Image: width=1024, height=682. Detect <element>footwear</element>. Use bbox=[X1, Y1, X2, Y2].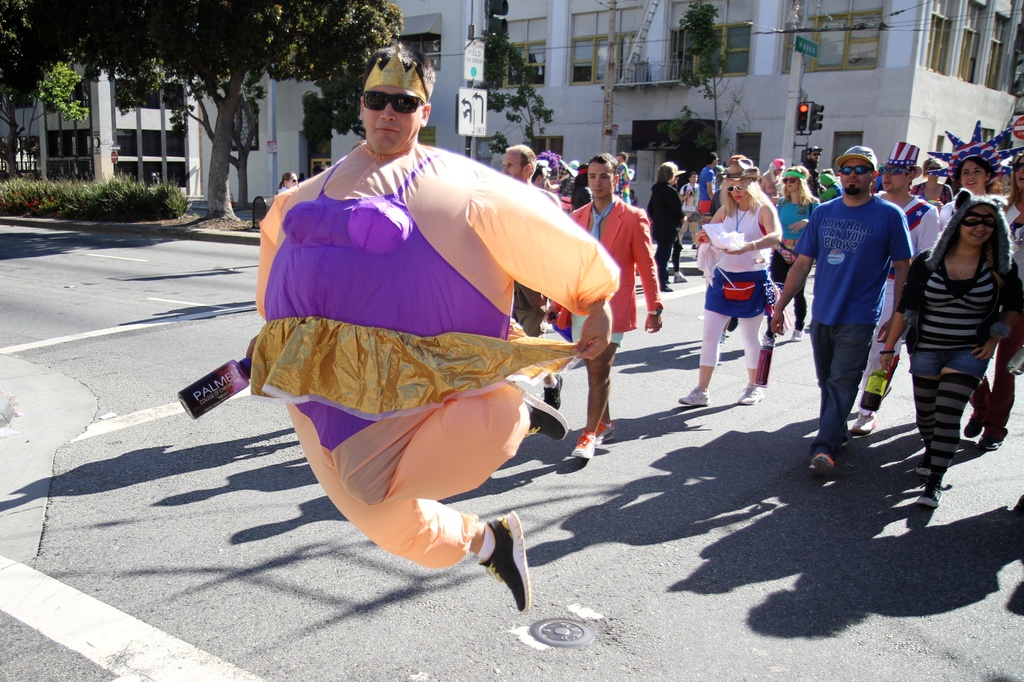
bbox=[542, 371, 563, 410].
